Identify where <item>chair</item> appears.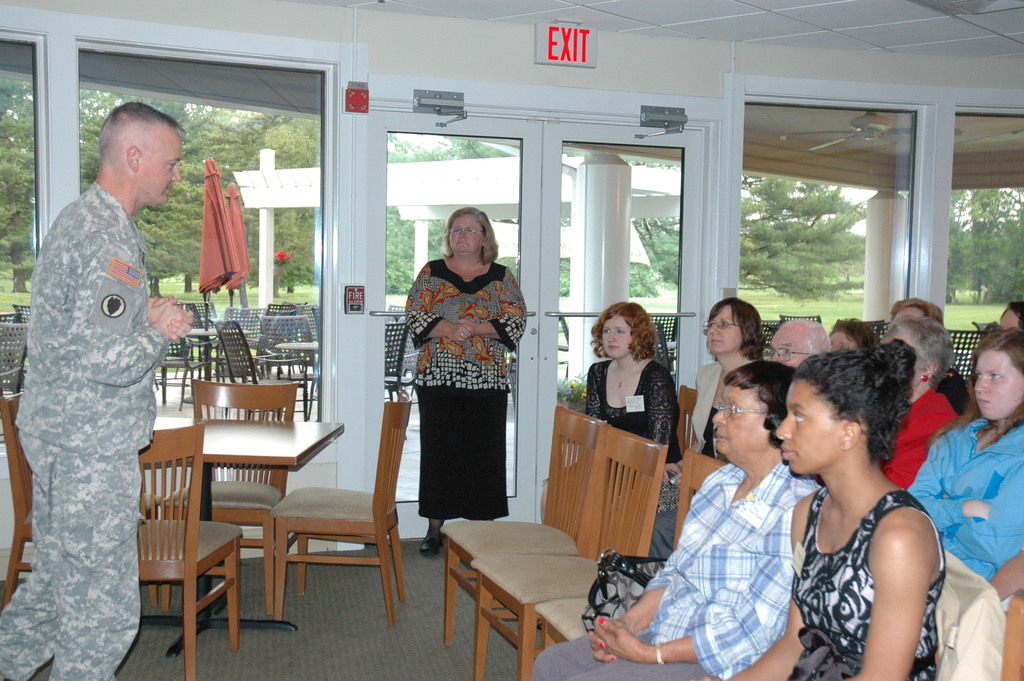
Appears at select_region(947, 331, 991, 391).
